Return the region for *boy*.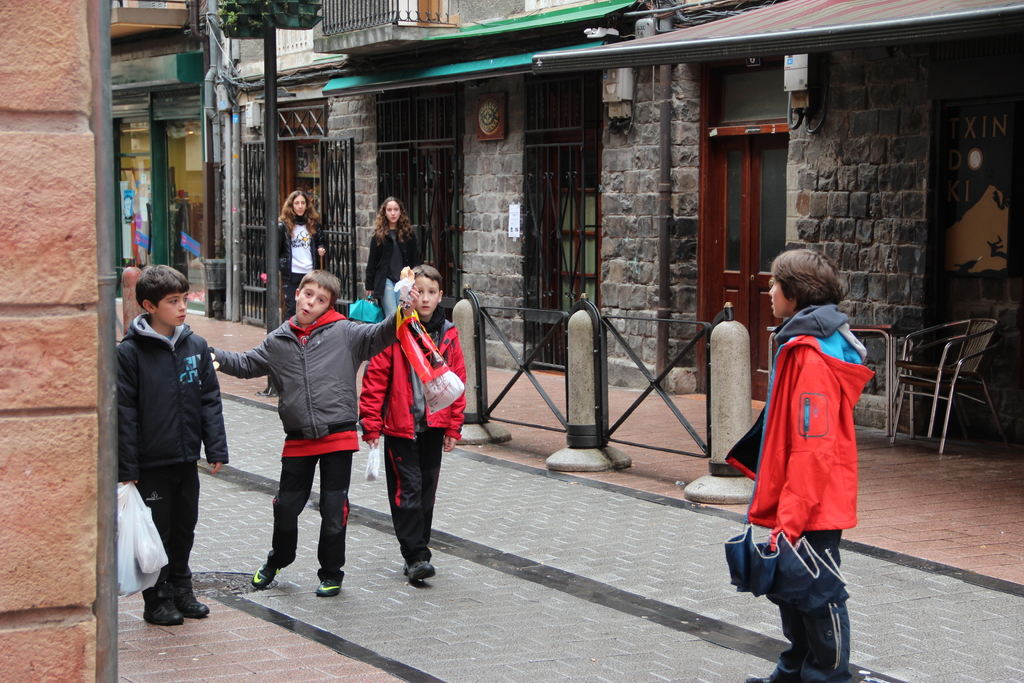
crop(212, 253, 376, 607).
